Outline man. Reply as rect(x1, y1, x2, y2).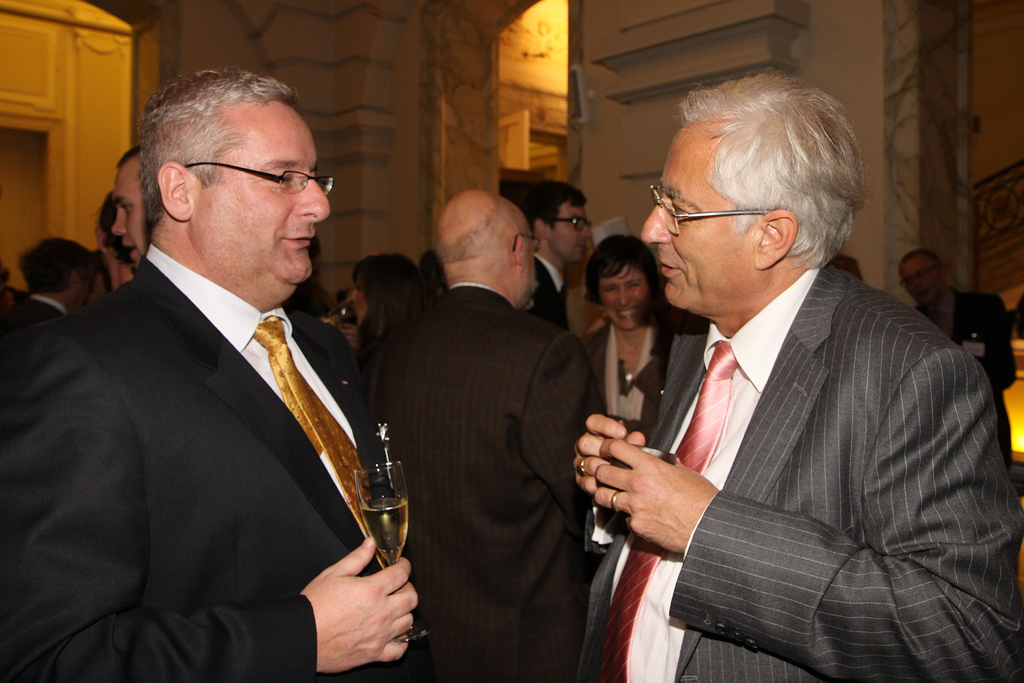
rect(0, 231, 97, 342).
